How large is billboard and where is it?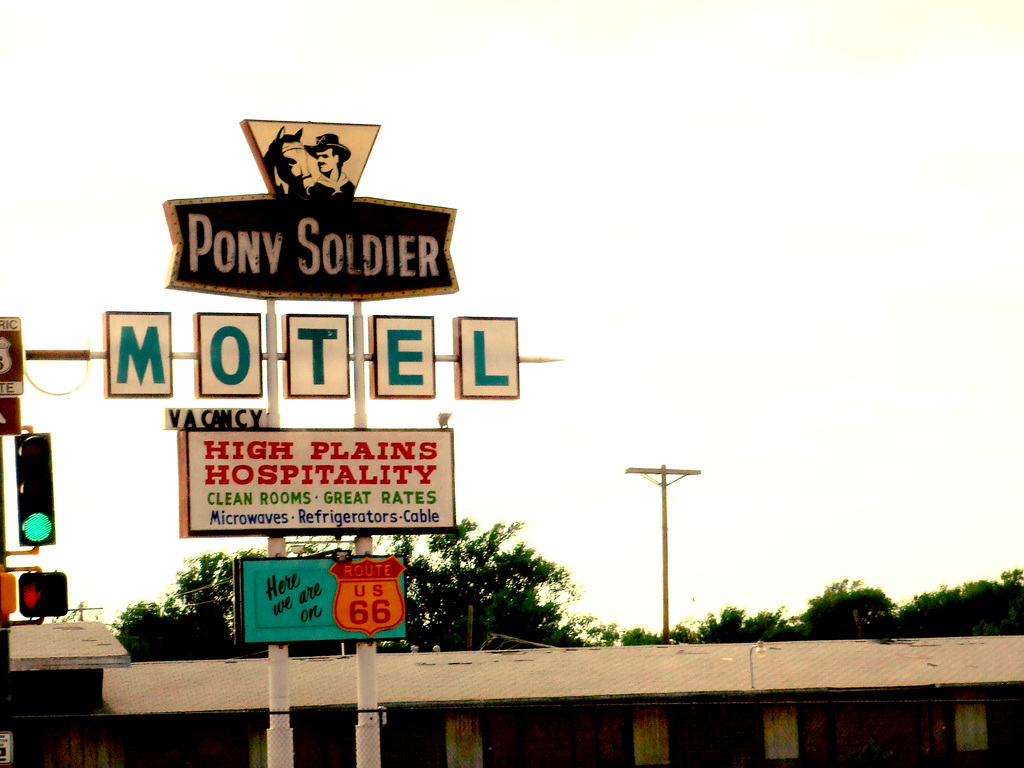
Bounding box: (left=196, top=311, right=264, bottom=397).
